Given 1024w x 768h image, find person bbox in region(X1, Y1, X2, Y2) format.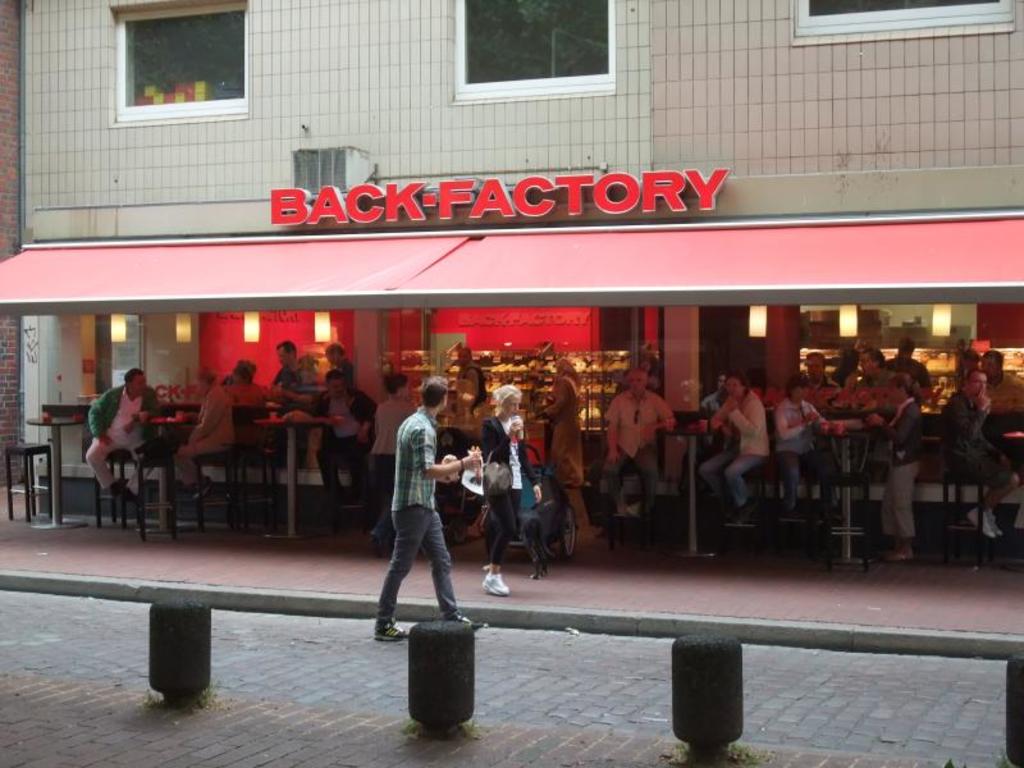
region(887, 338, 938, 392).
